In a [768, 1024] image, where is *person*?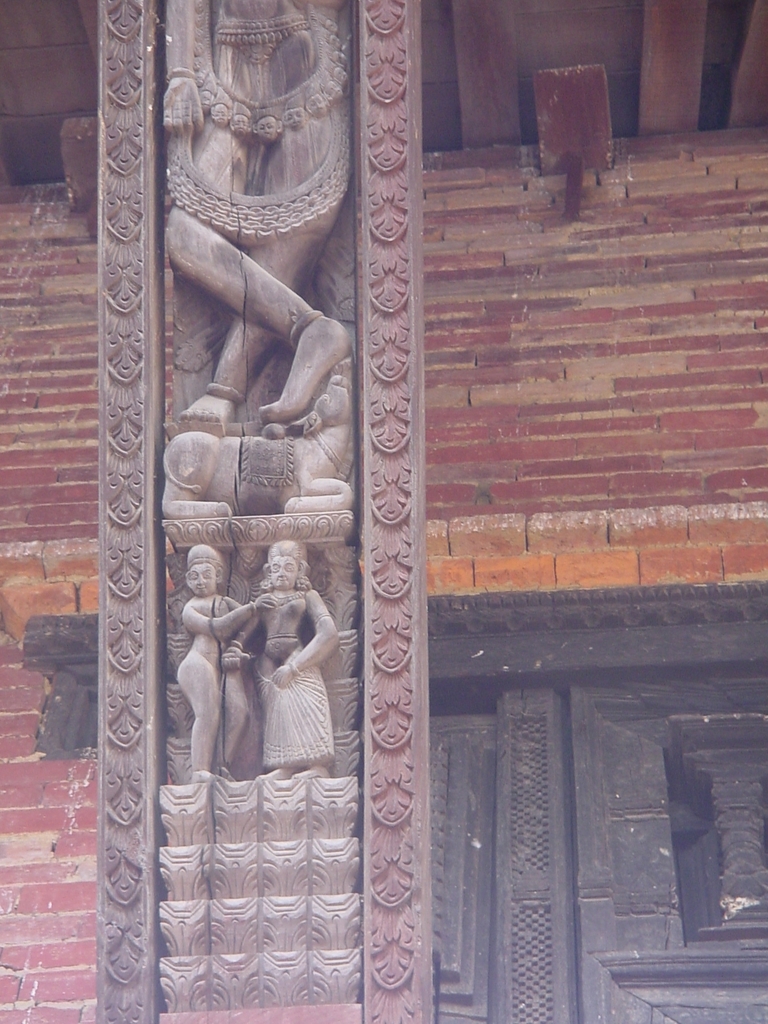
217:529:341:783.
